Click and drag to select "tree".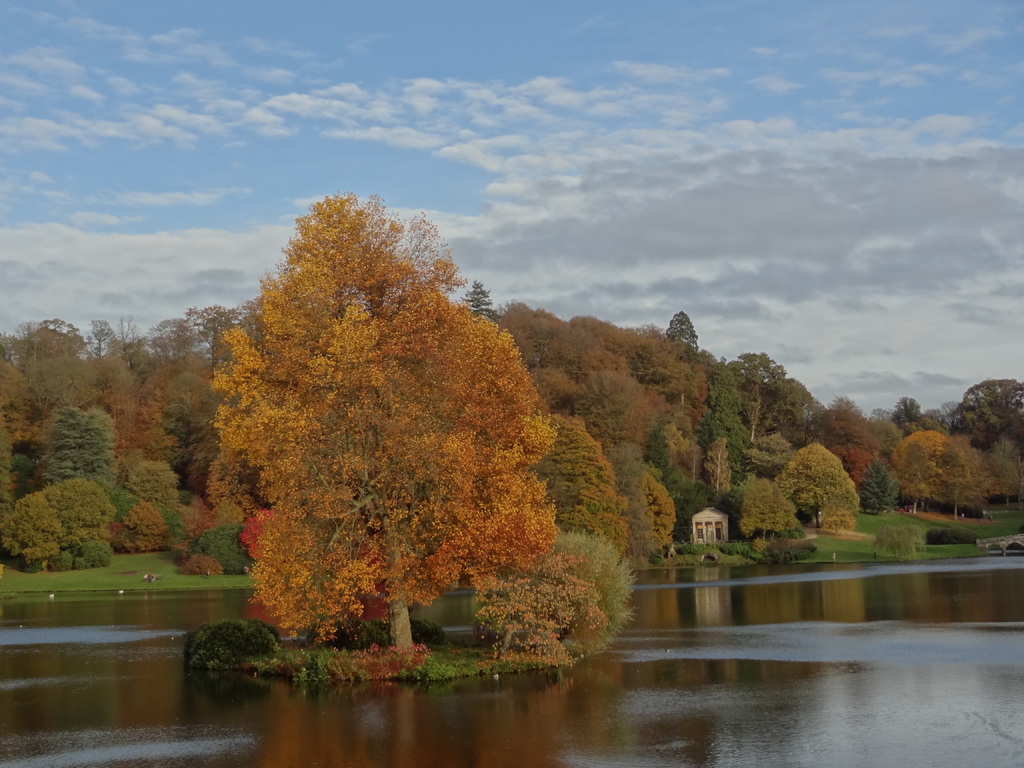
Selection: x1=817 y1=394 x2=884 y2=463.
